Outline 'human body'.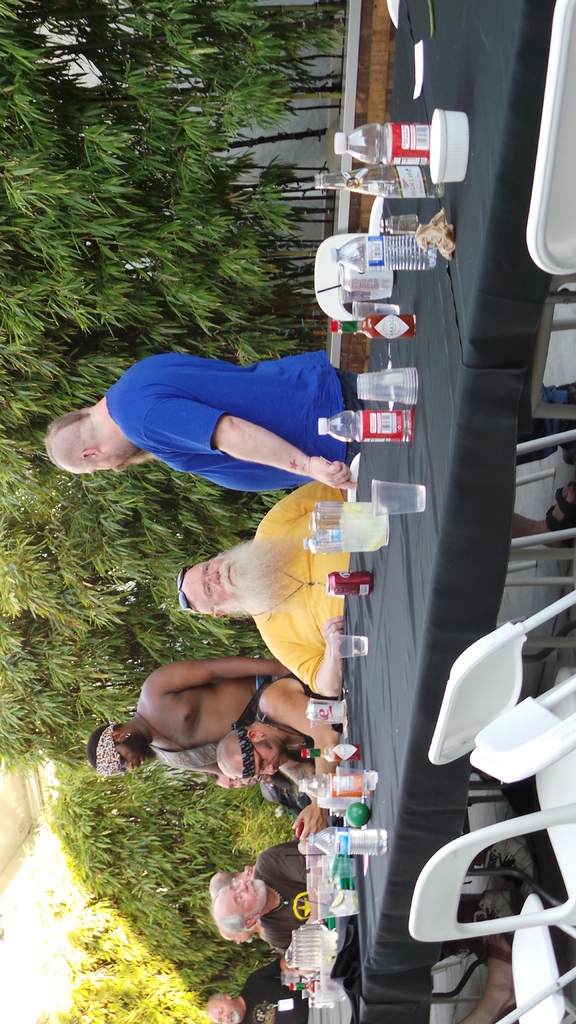
Outline: 44:350:367:493.
